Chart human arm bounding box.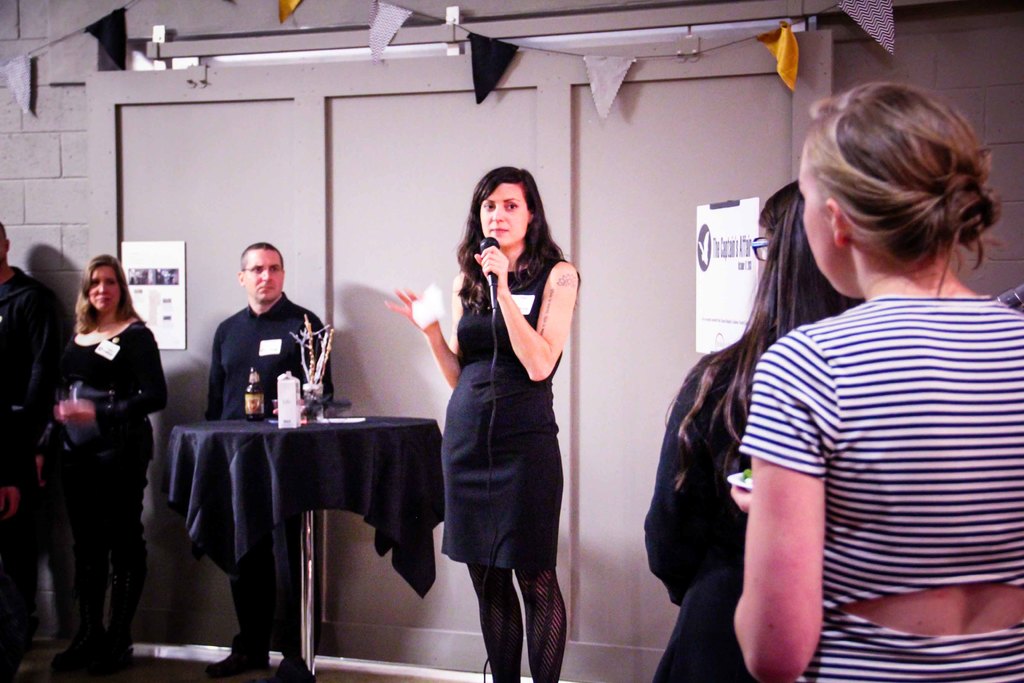
Charted: left=486, top=235, right=568, bottom=381.
